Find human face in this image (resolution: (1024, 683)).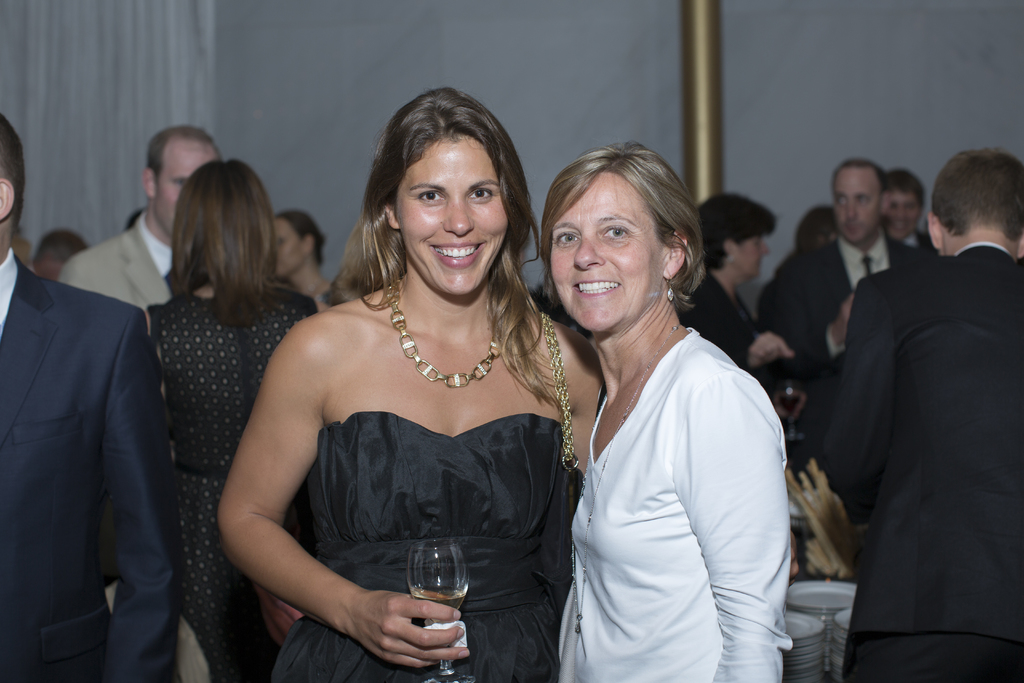
399,138,509,299.
